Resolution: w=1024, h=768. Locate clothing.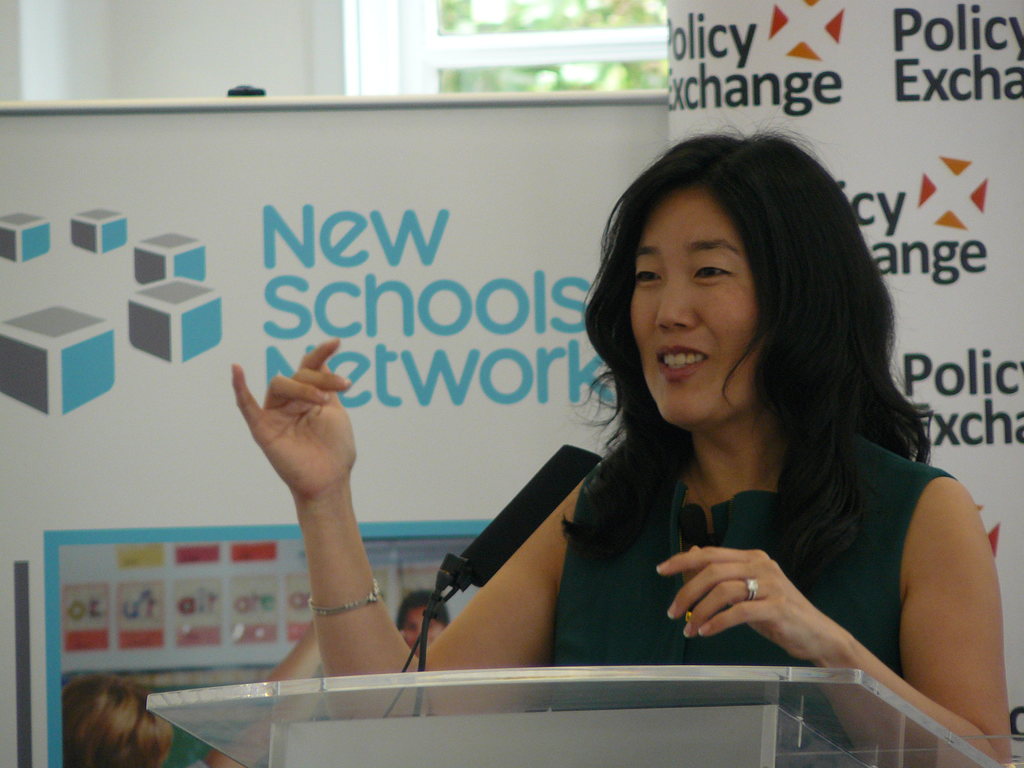
[x1=557, y1=472, x2=951, y2=673].
